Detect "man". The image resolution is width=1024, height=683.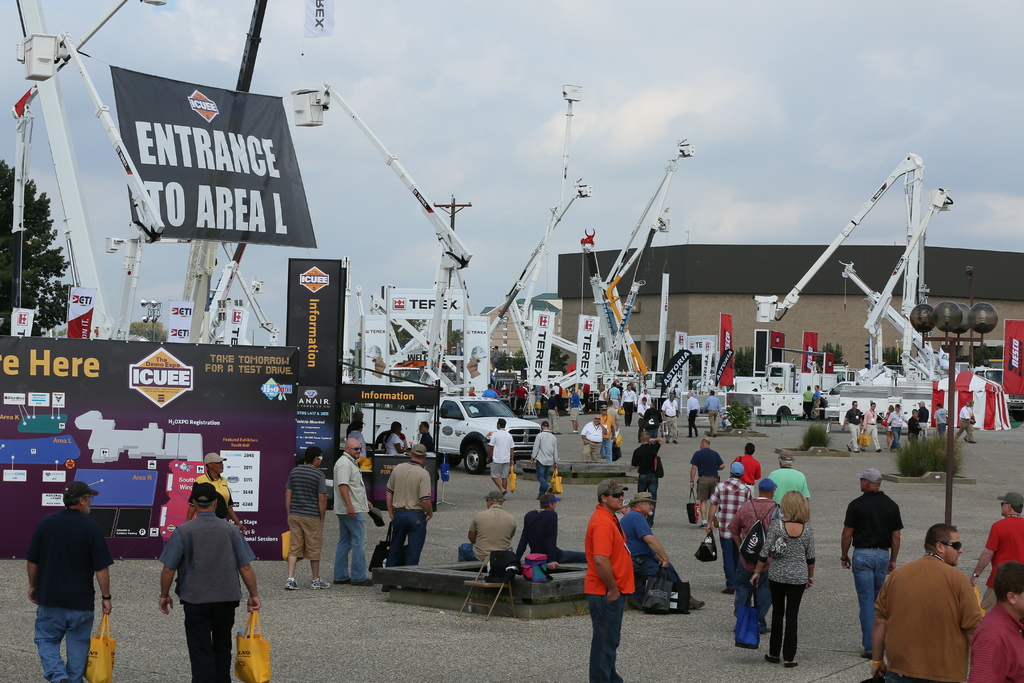
select_region(886, 402, 902, 448).
